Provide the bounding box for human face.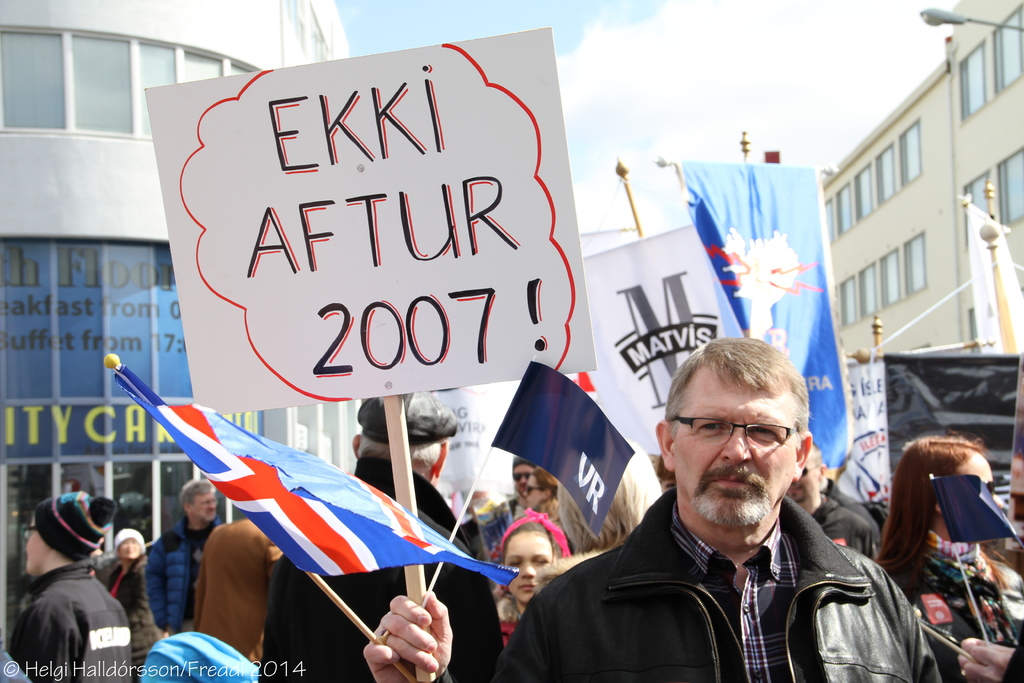
(193, 494, 216, 523).
